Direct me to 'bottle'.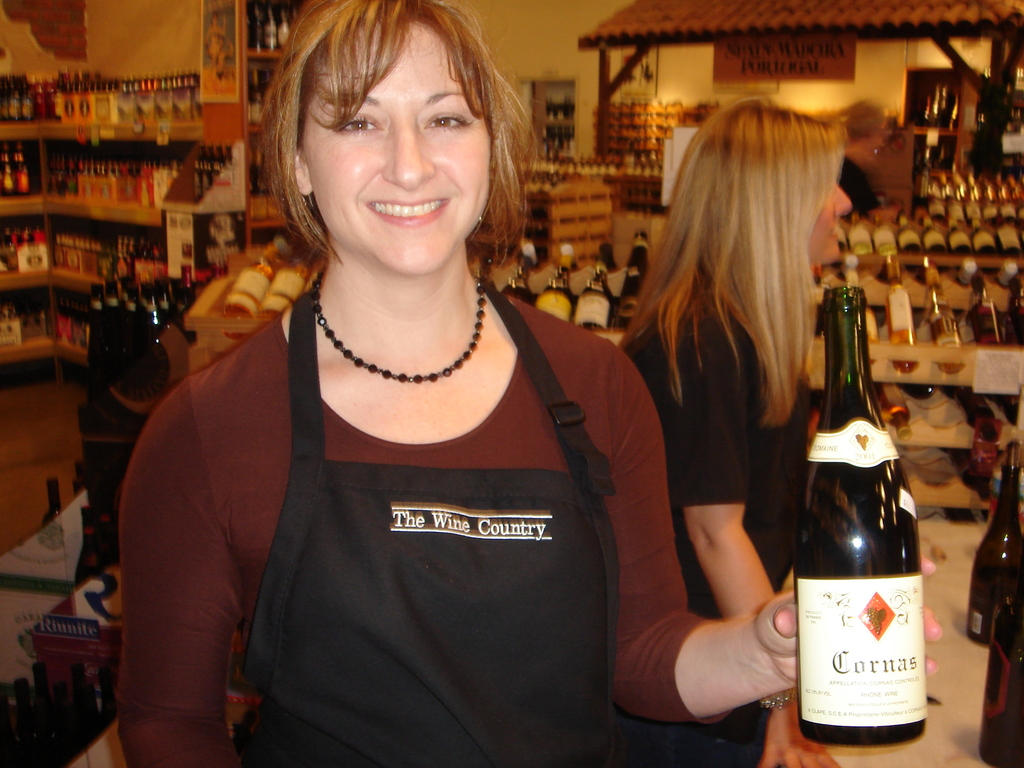
Direction: select_region(921, 289, 961, 349).
